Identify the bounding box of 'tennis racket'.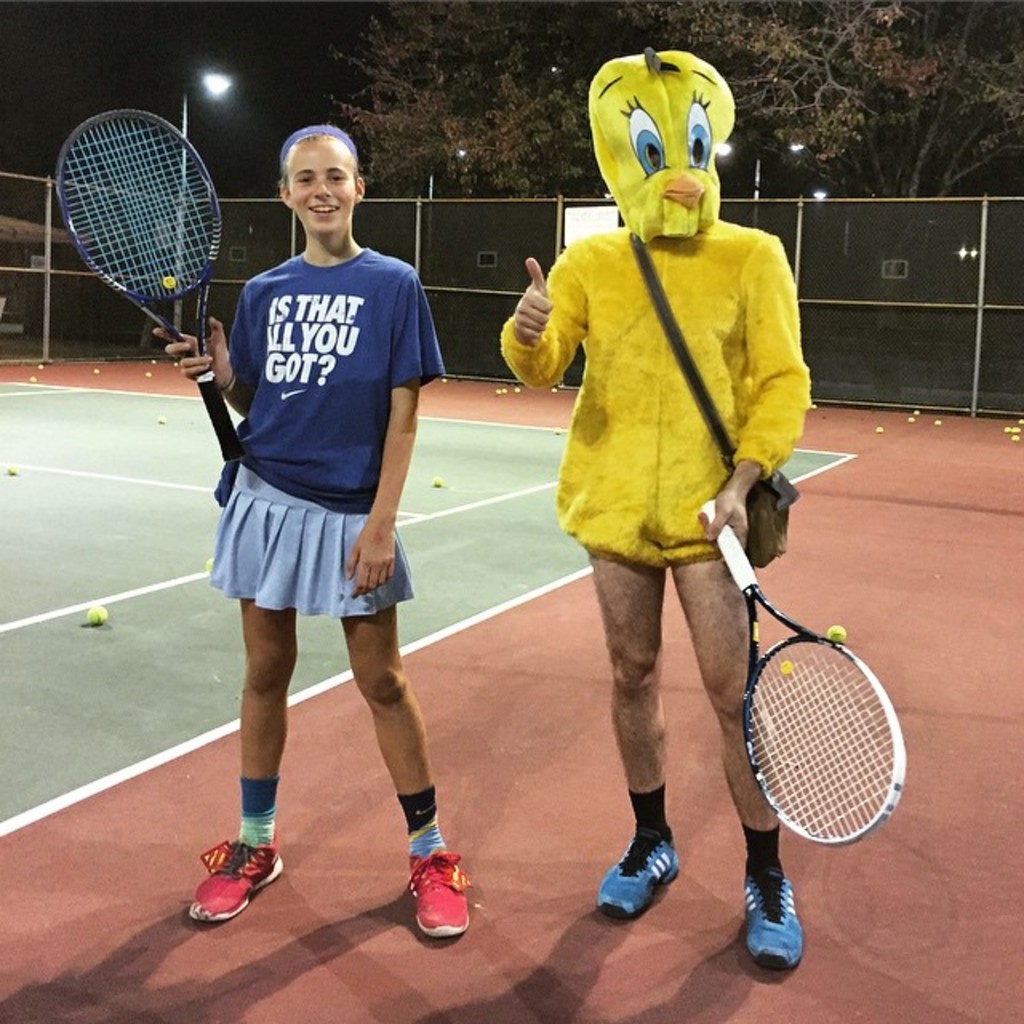
bbox=[54, 106, 246, 462].
